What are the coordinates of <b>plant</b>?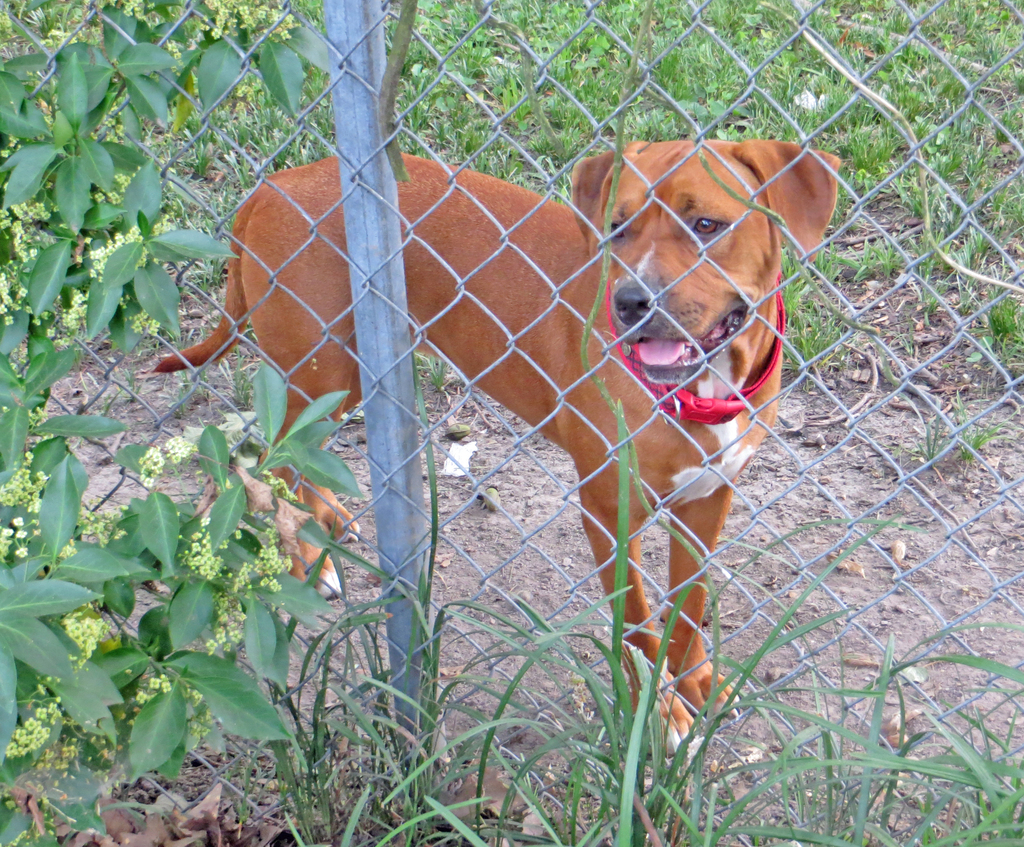
360 0 1021 846.
